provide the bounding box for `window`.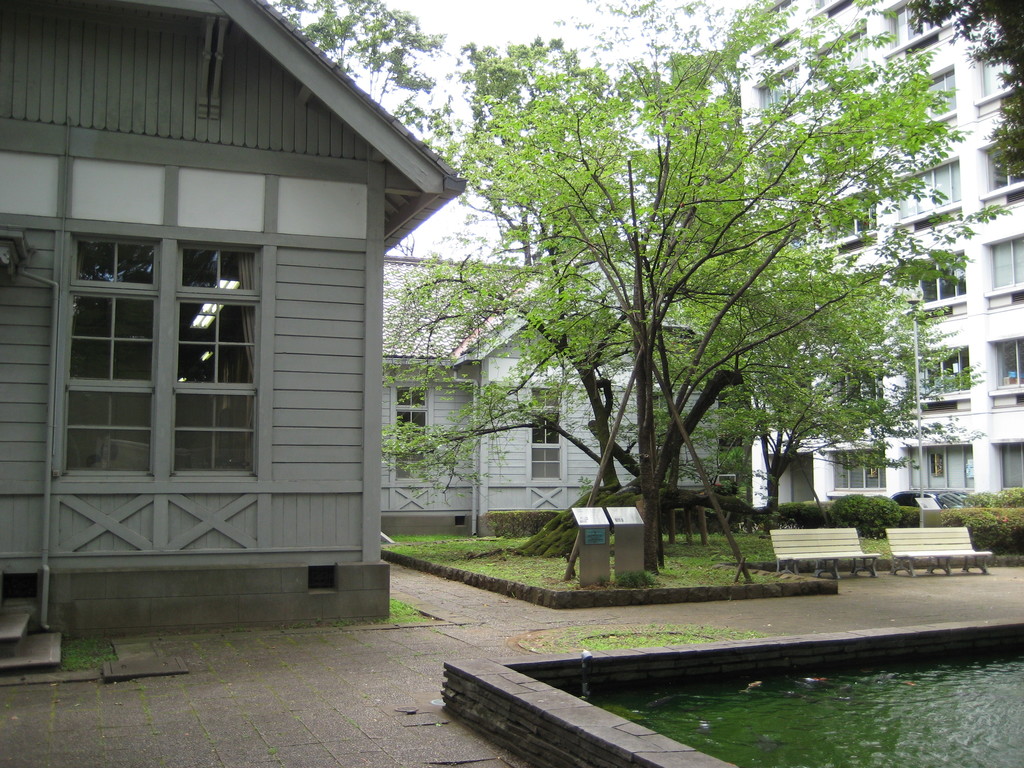
BBox(827, 362, 888, 416).
